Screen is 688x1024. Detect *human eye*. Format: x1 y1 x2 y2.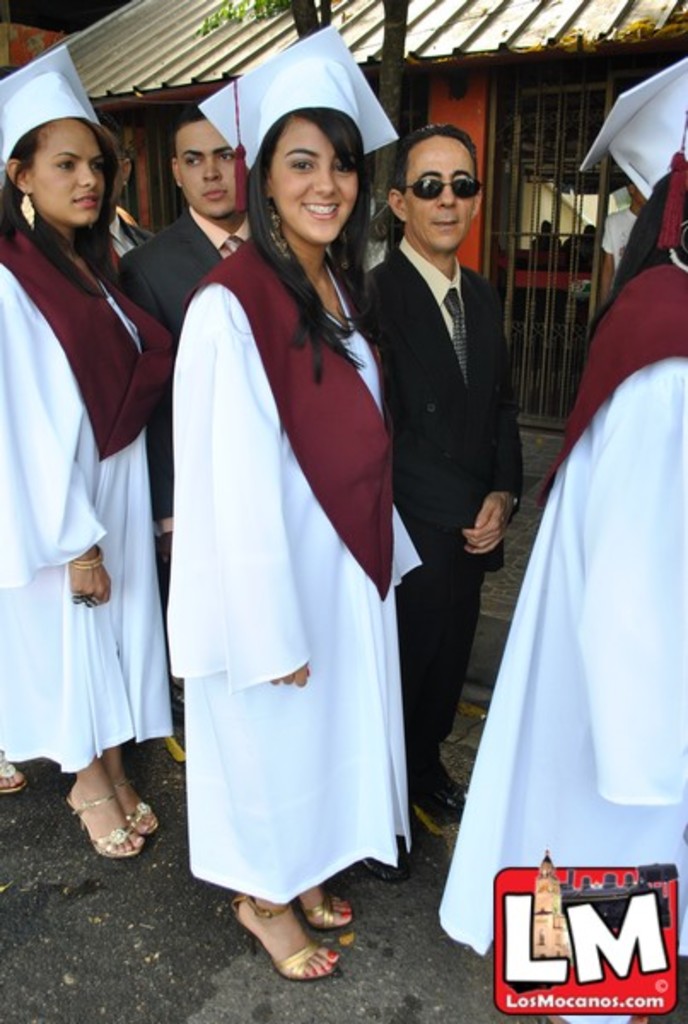
220 148 236 169.
